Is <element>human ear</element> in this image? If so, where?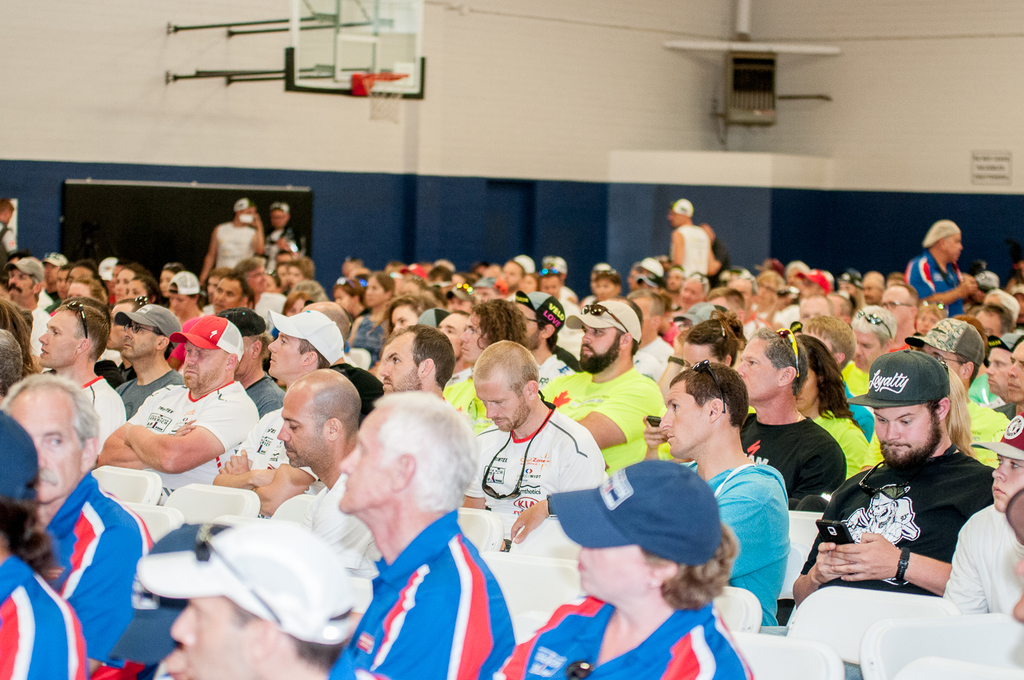
Yes, at {"left": 936, "top": 397, "right": 950, "bottom": 419}.
